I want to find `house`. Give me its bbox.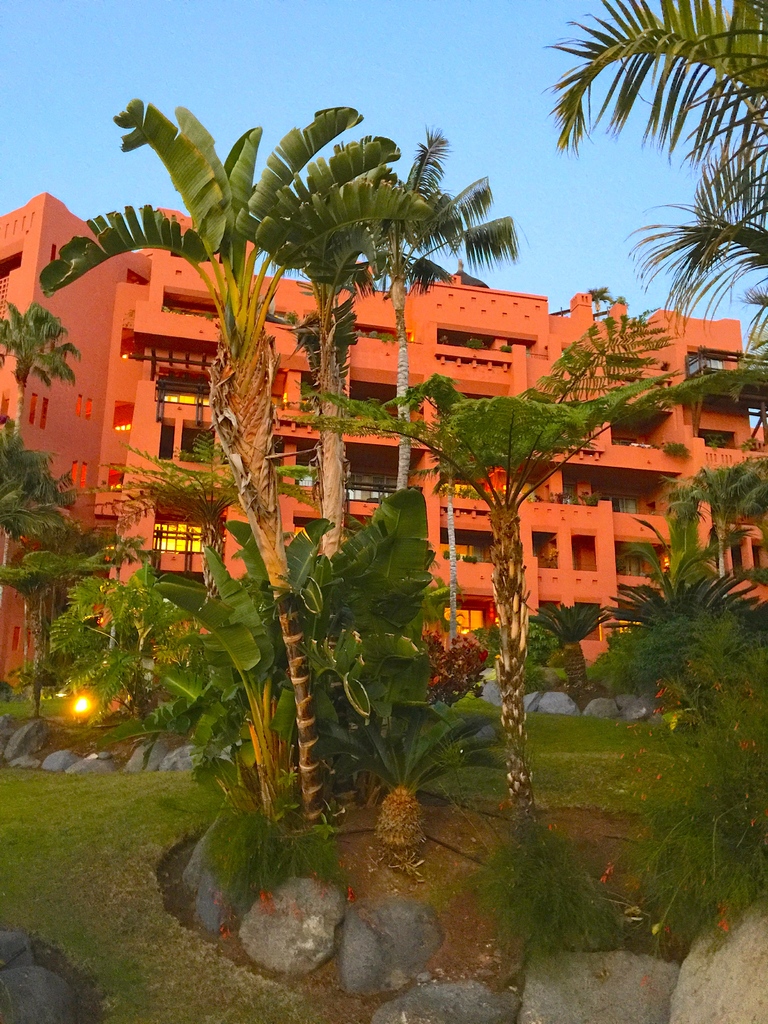
bbox=[0, 188, 122, 685].
